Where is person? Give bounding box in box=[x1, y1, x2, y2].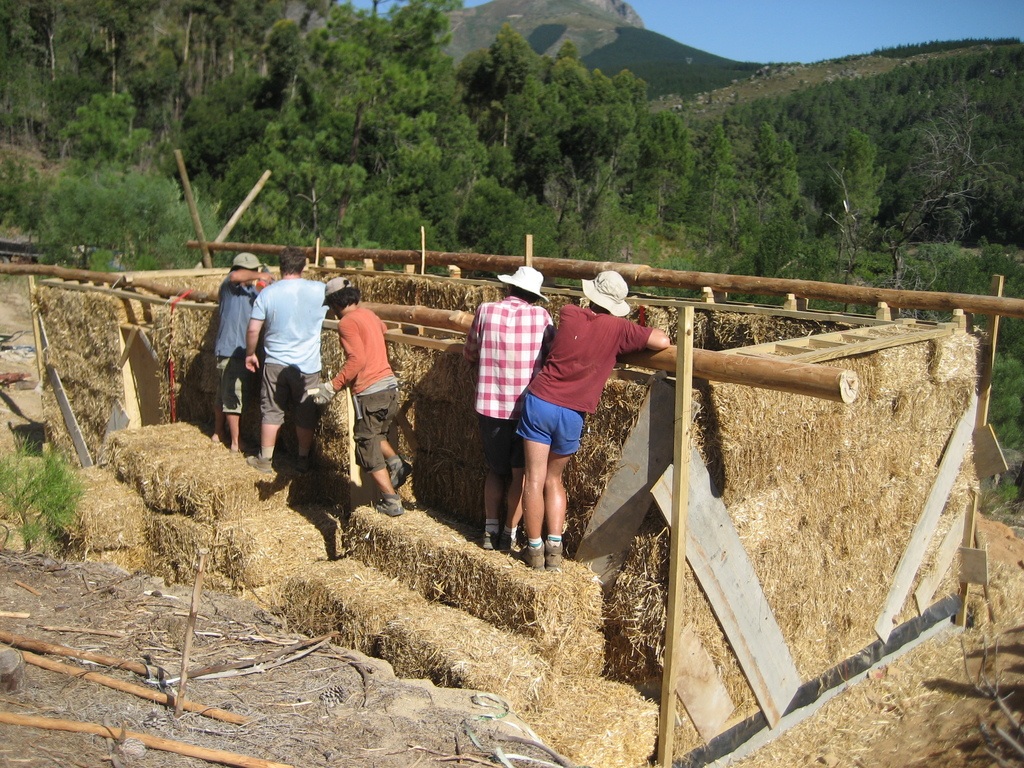
box=[461, 267, 554, 550].
